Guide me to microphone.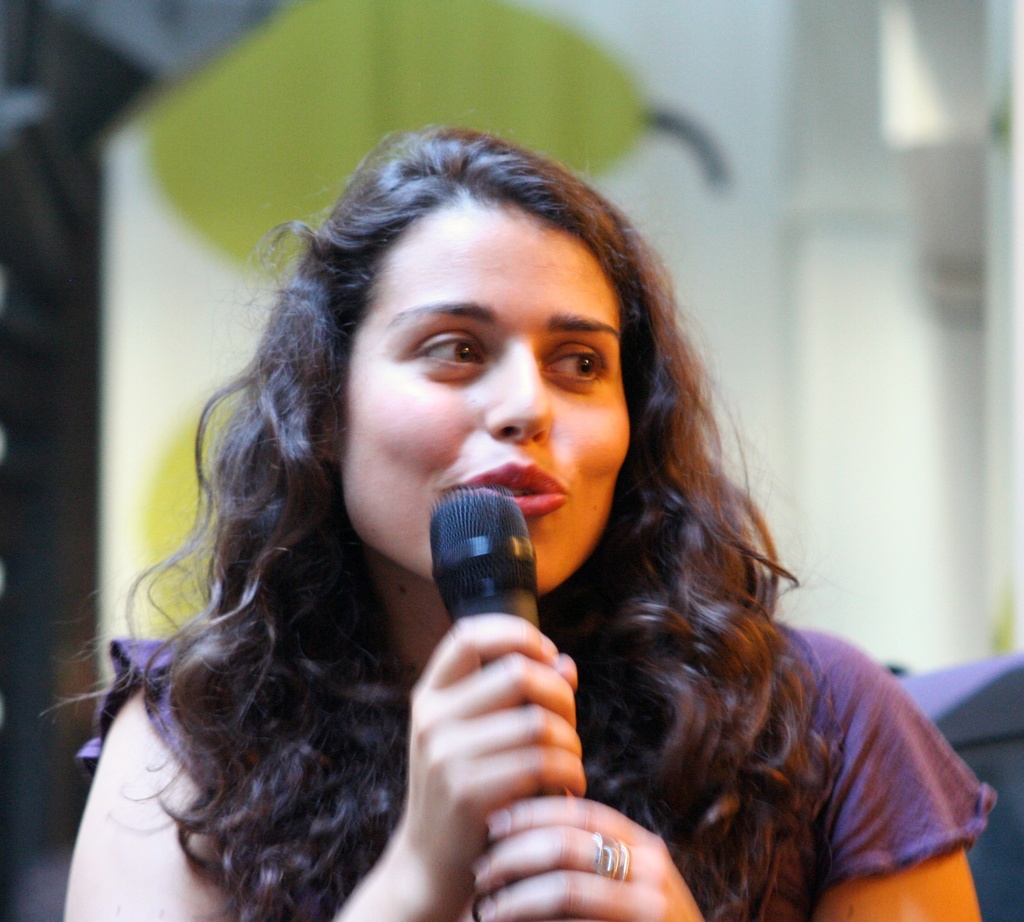
Guidance: Rect(428, 488, 538, 882).
